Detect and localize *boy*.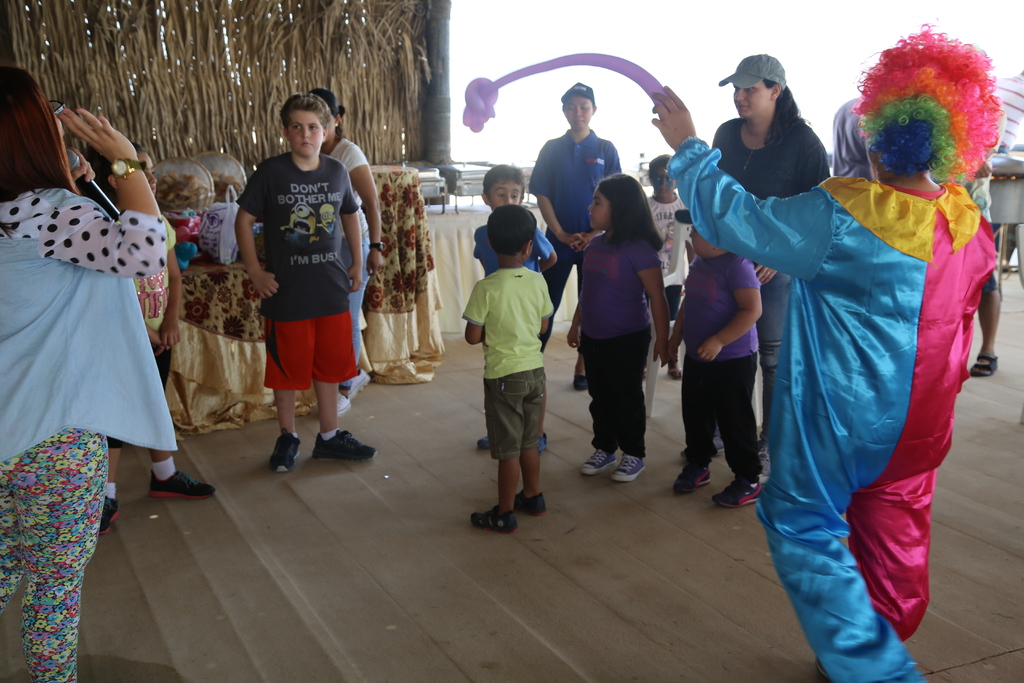
Localized at Rect(645, 151, 687, 365).
